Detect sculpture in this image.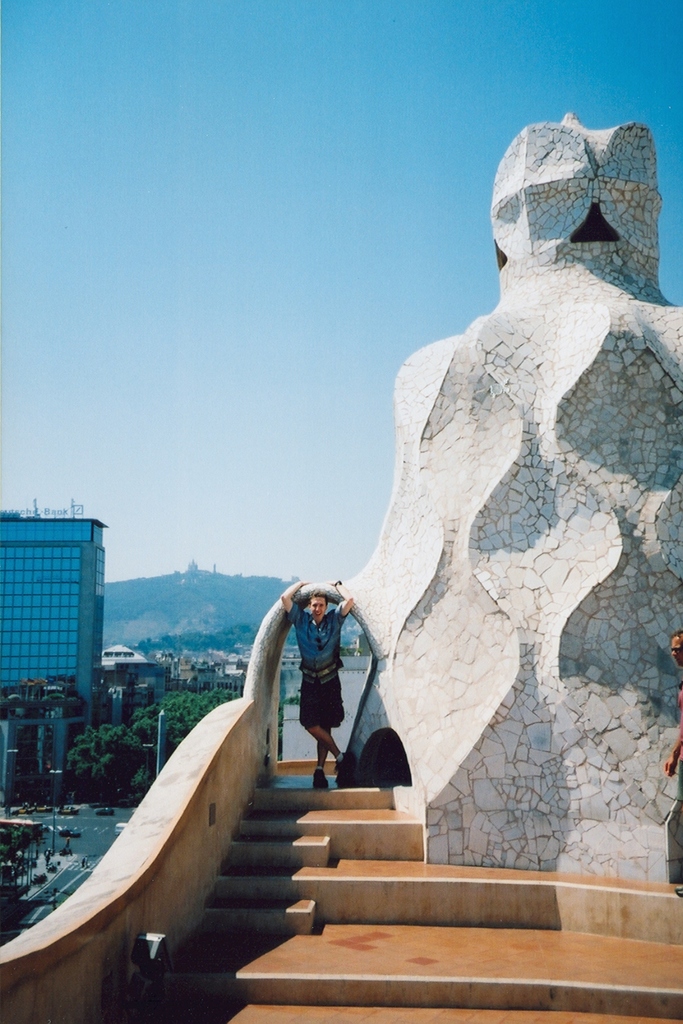
Detection: 307 91 682 890.
